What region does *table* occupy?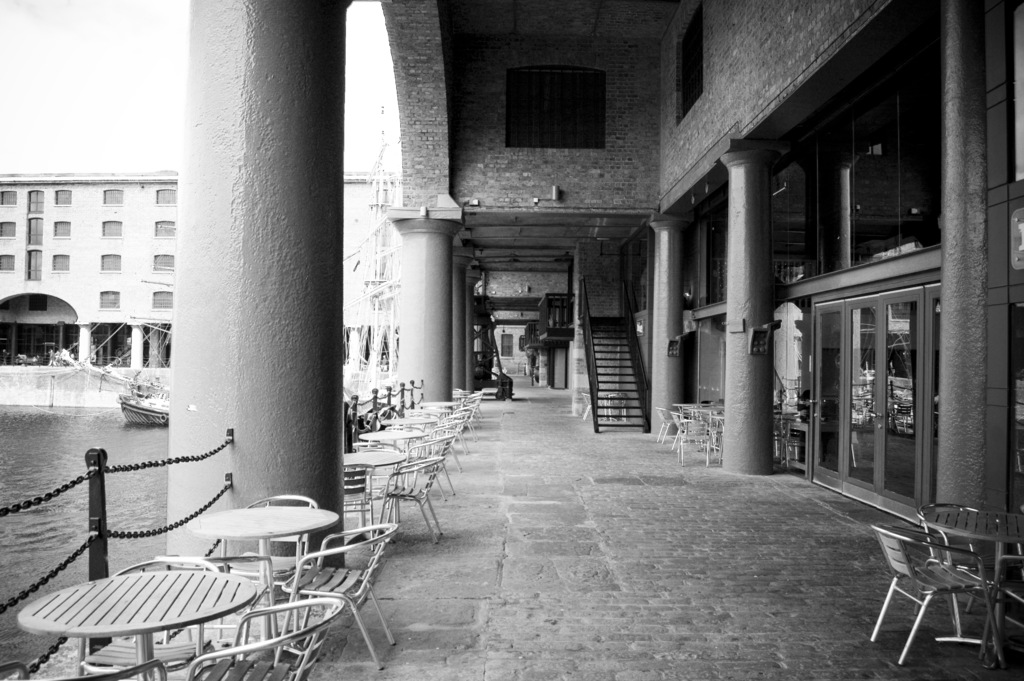
rect(676, 399, 712, 429).
